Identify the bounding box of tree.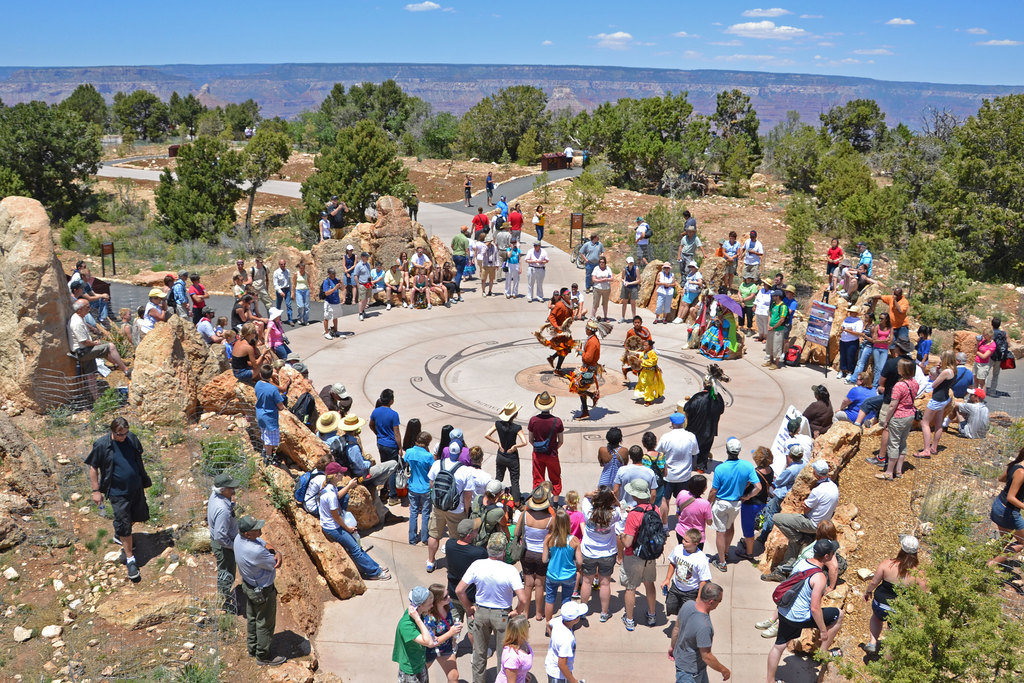
170/93/199/129.
